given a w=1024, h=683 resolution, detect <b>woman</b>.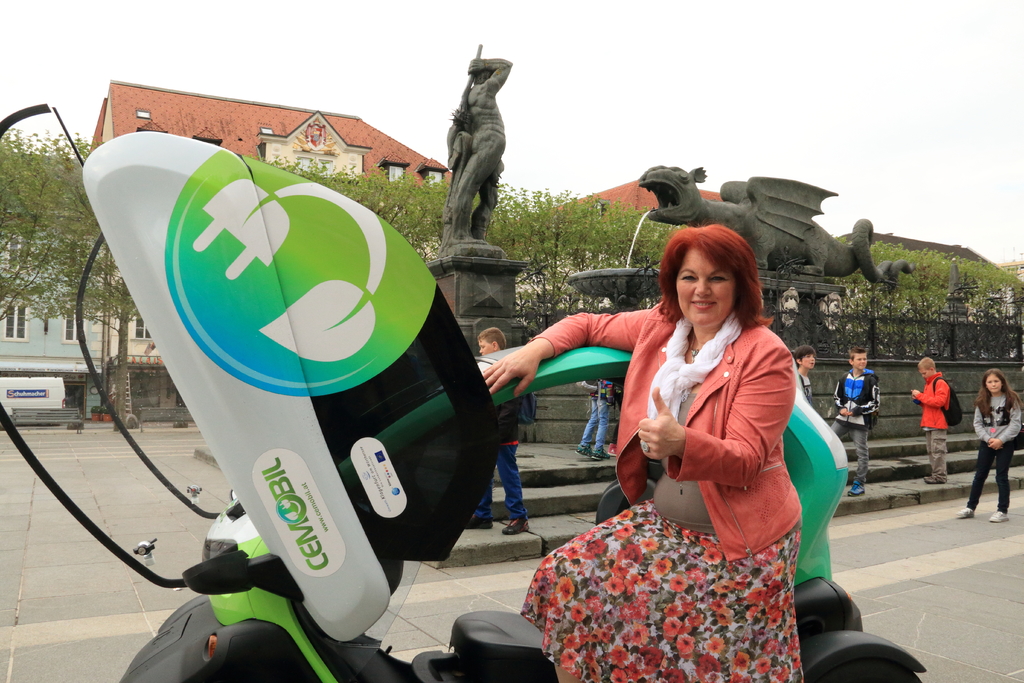
pyautogui.locateOnScreen(951, 367, 1023, 525).
